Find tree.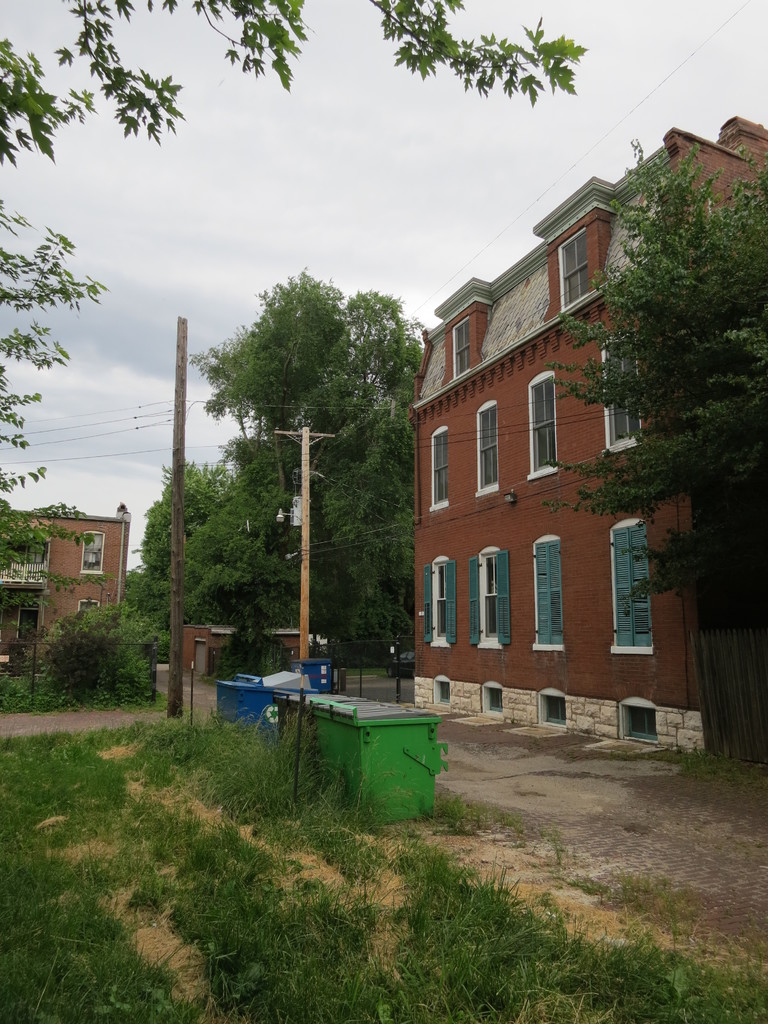
532,138,767,633.
